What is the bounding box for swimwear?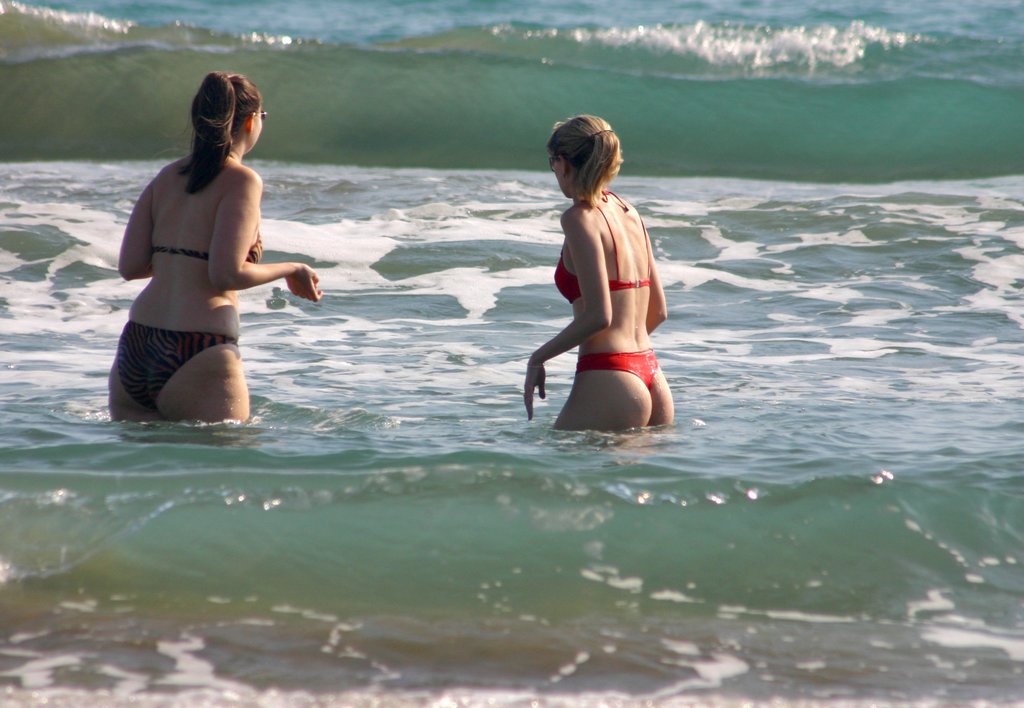
rect(111, 321, 242, 408).
